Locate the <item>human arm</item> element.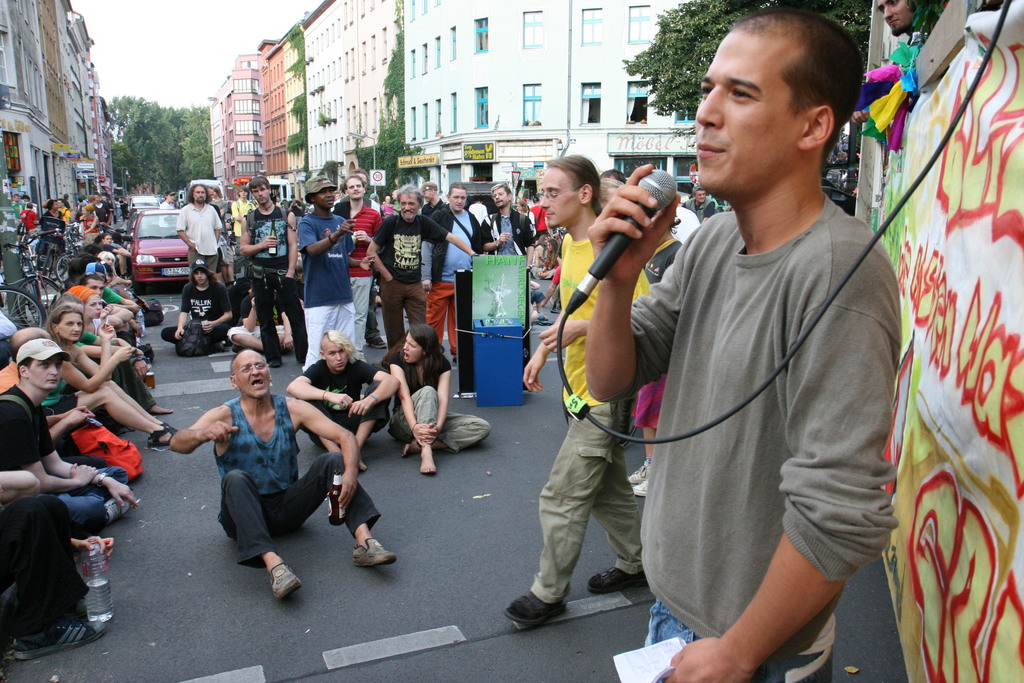
Element bbox: box(297, 220, 357, 261).
